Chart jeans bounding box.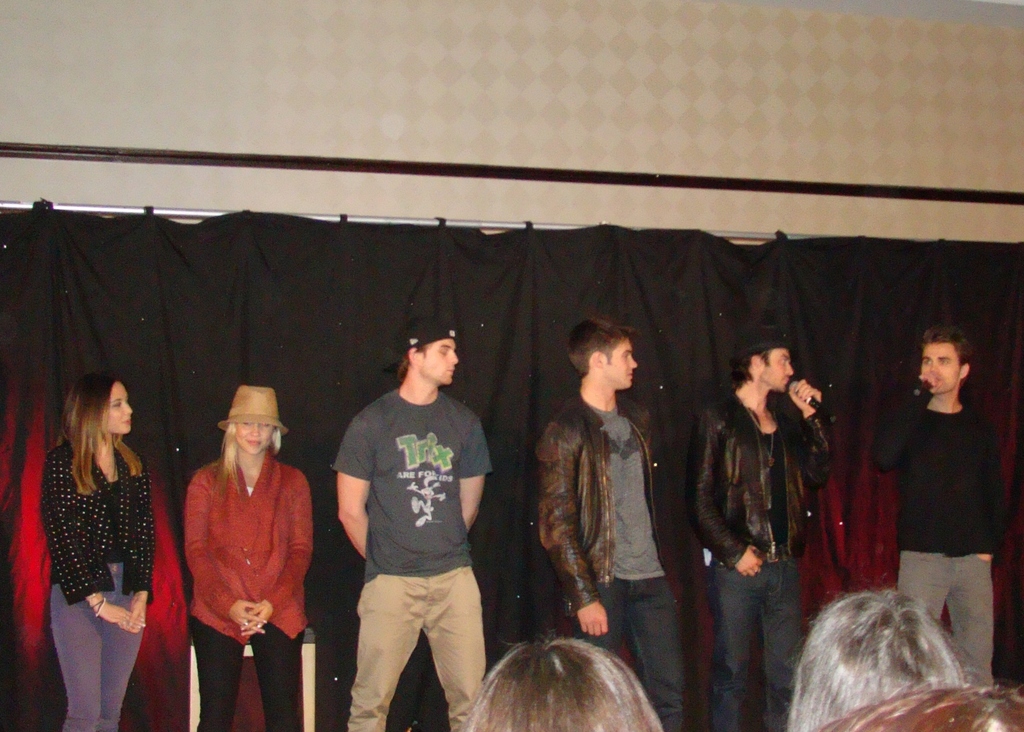
Charted: l=349, t=569, r=492, b=731.
